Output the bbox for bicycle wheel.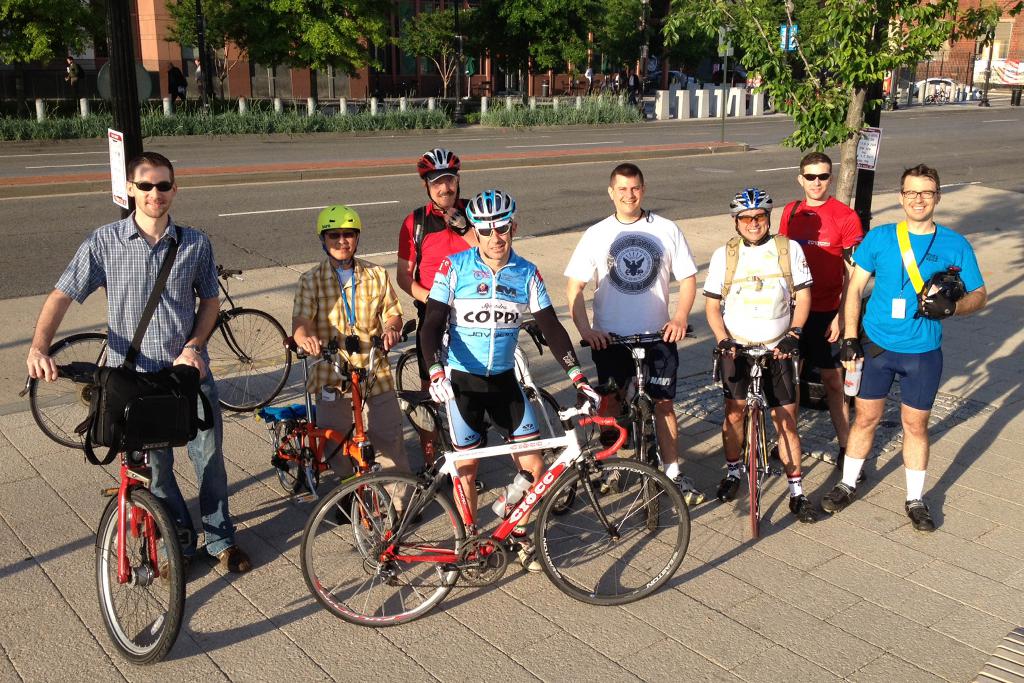
bbox(299, 465, 470, 624).
